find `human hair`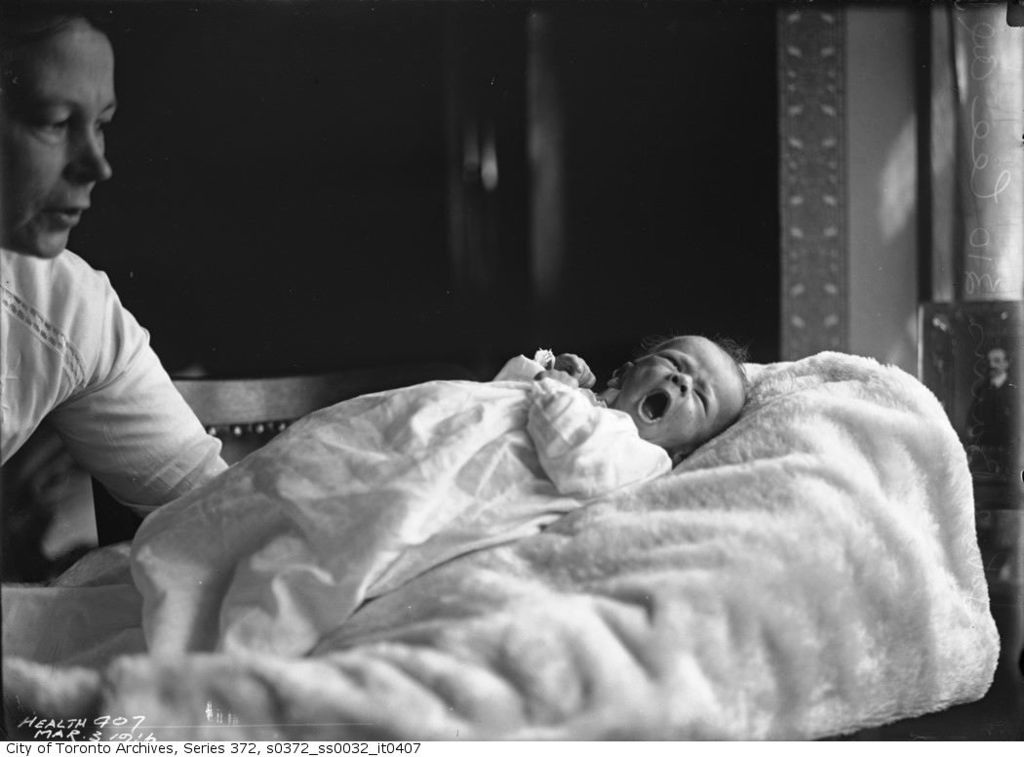
[643, 339, 762, 410]
